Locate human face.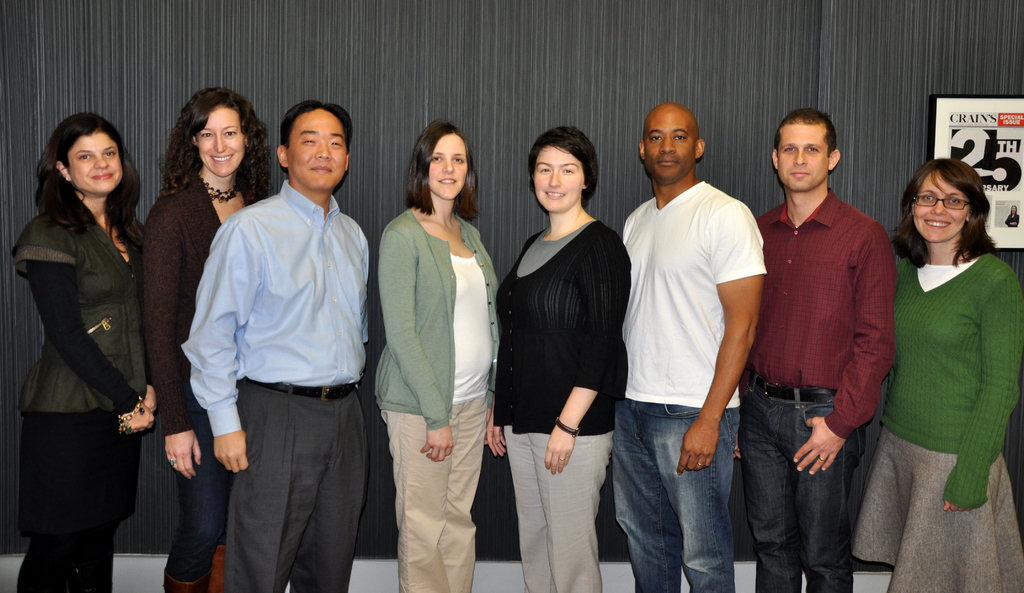
Bounding box: detection(534, 148, 582, 212).
